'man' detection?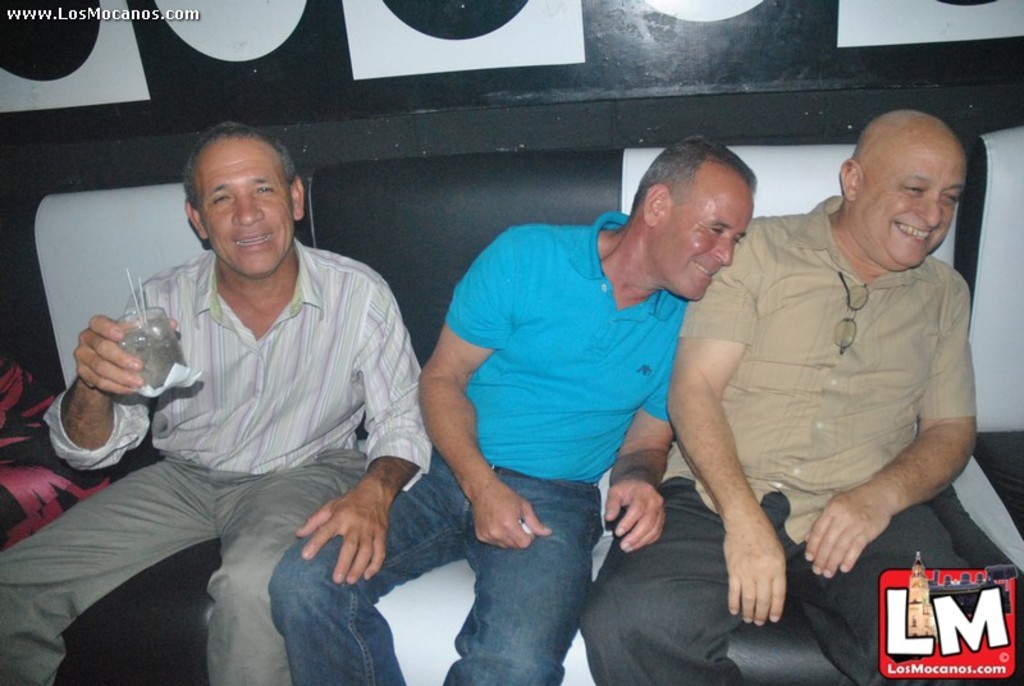
(579,106,1023,685)
